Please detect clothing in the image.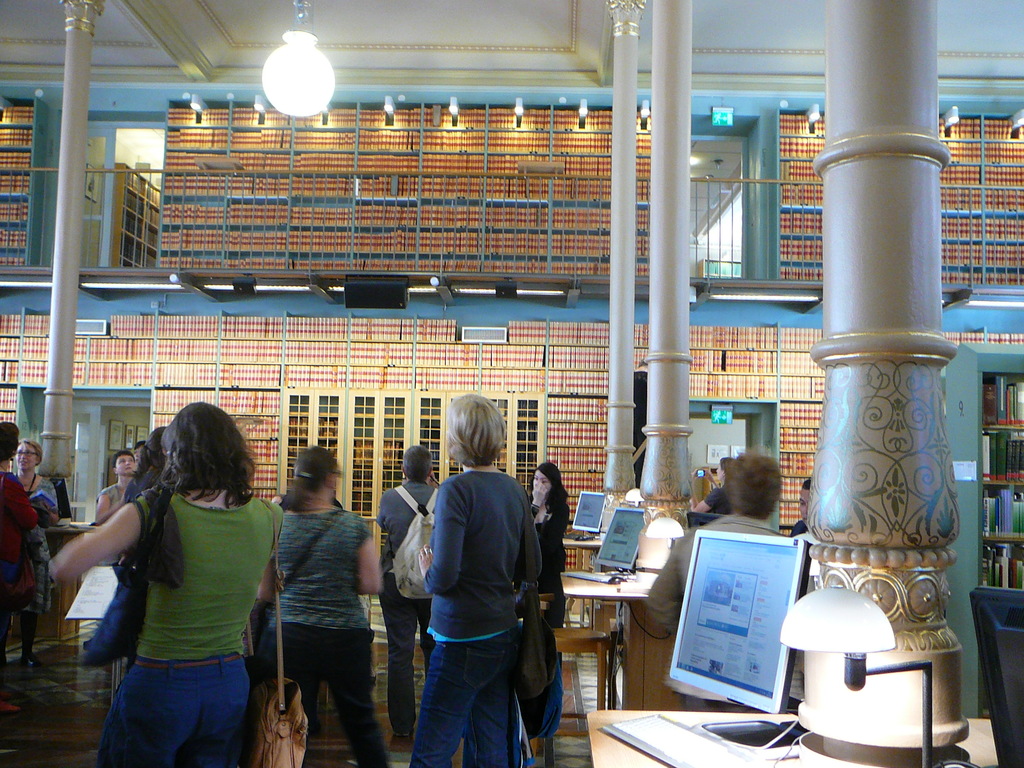
box=[506, 504, 573, 739].
